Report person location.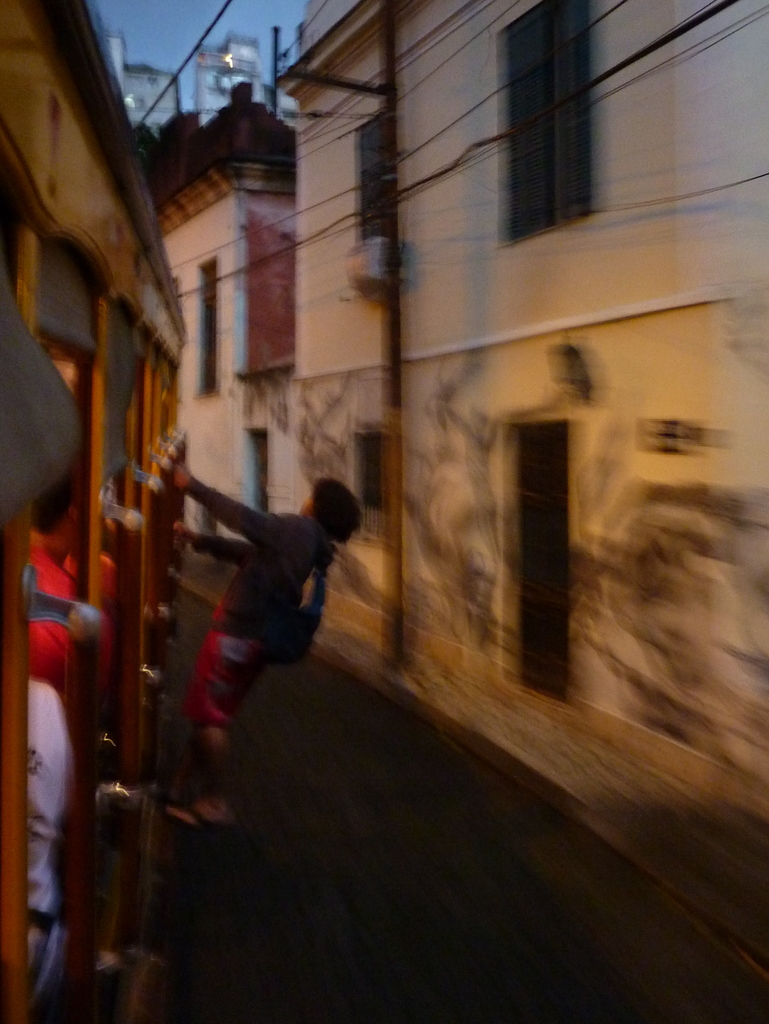
Report: [29,676,59,1007].
